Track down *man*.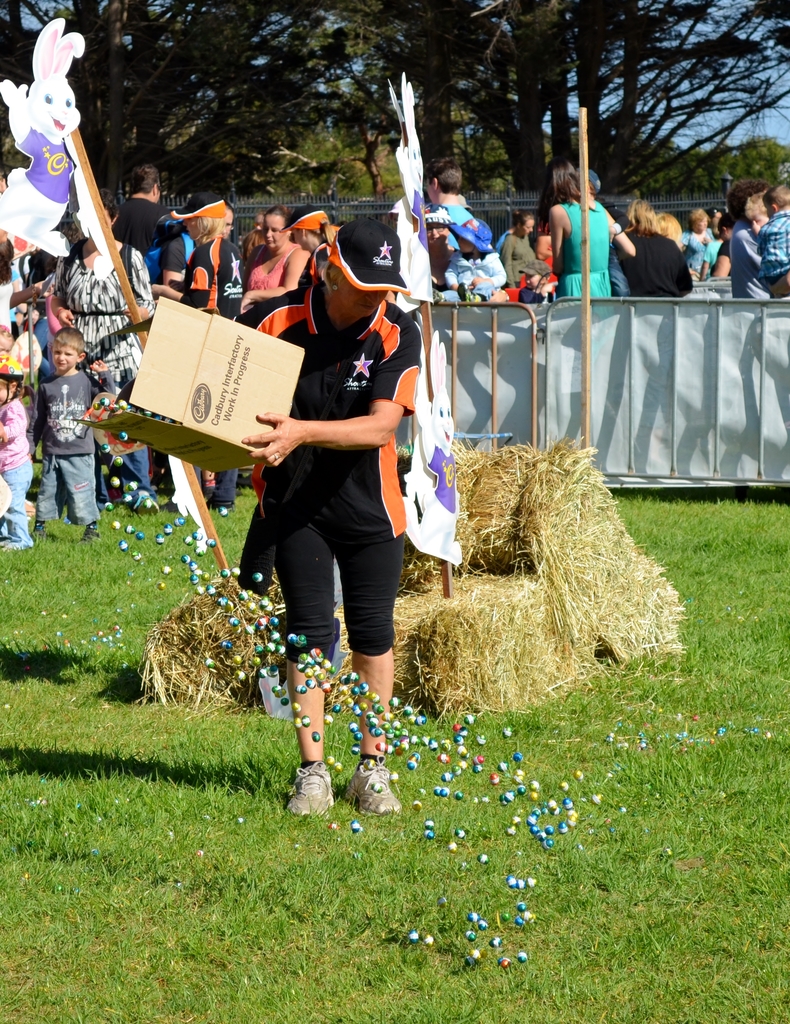
Tracked to BBox(423, 157, 472, 253).
